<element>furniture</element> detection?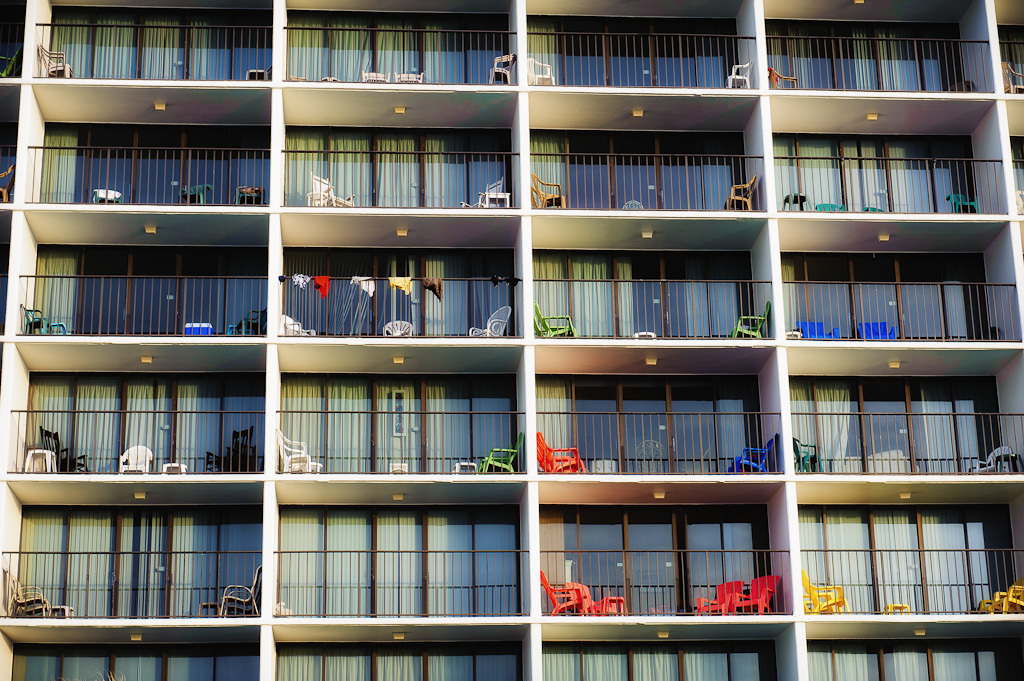
(left=792, top=316, right=842, bottom=339)
